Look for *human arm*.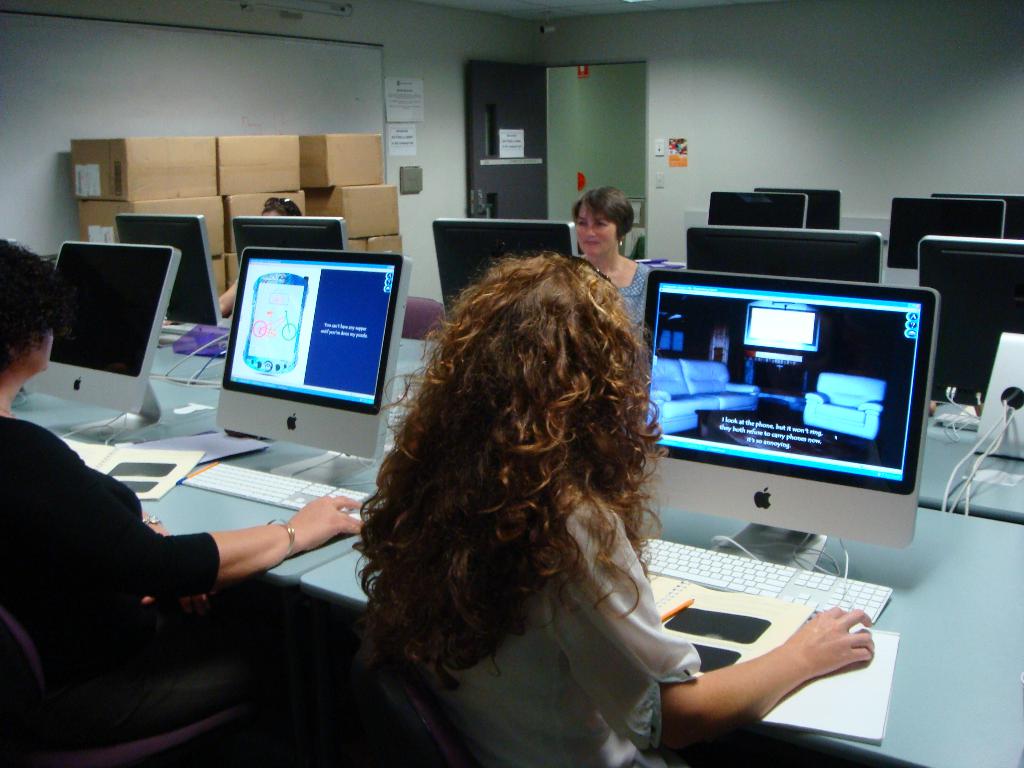
Found: region(556, 496, 874, 758).
